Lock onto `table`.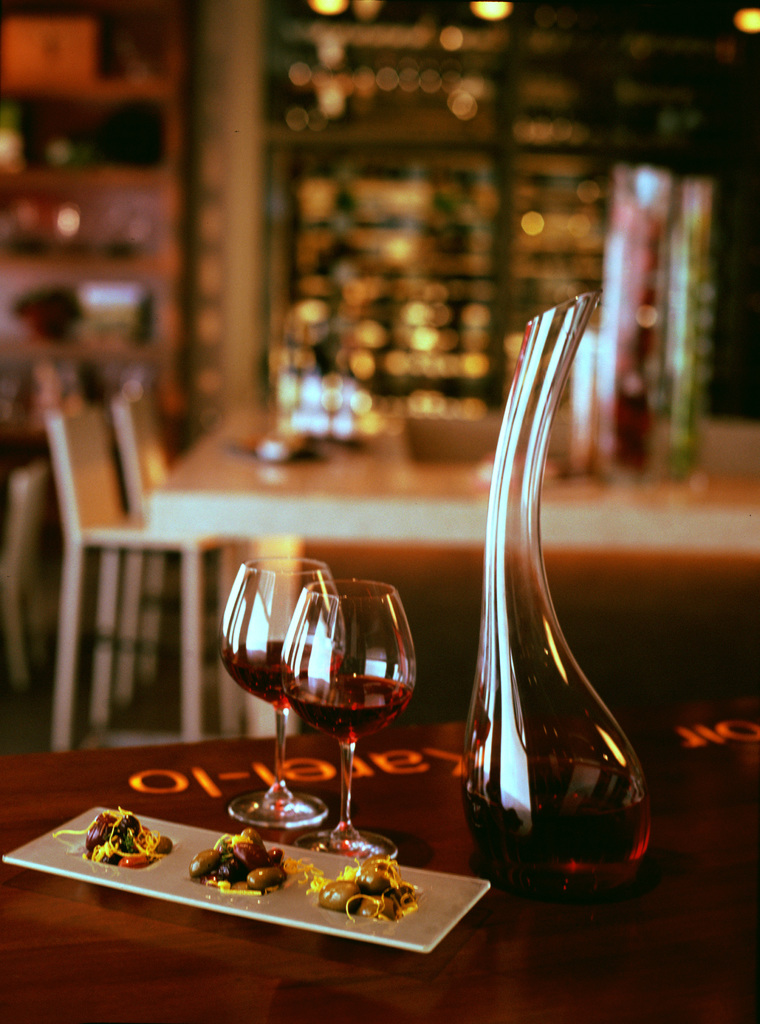
Locked: (0,687,759,1023).
